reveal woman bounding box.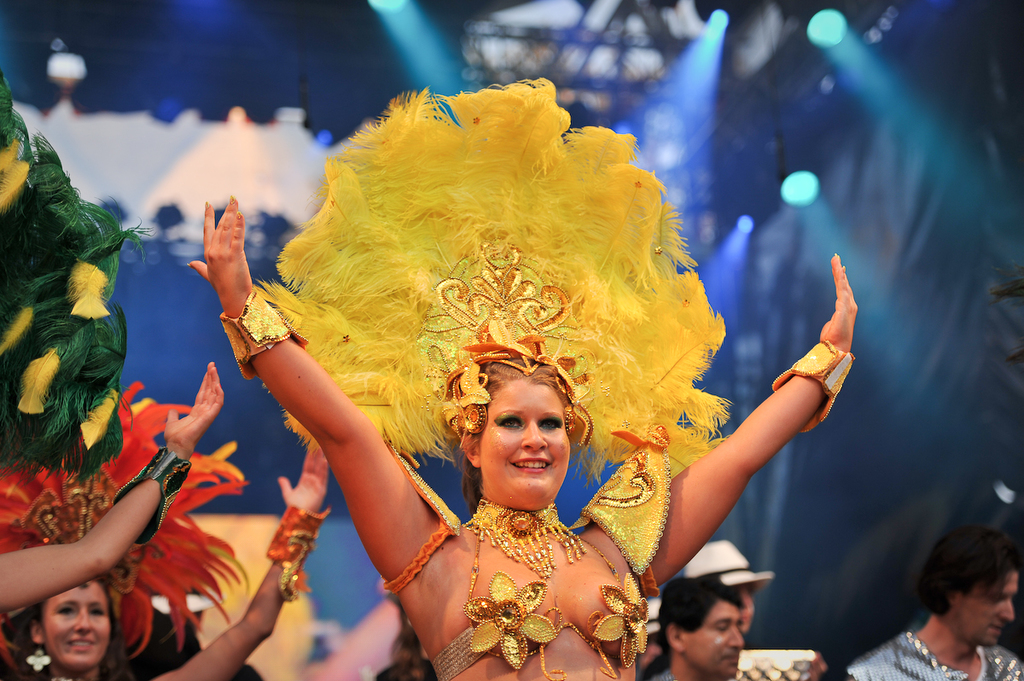
Revealed: (0,385,330,680).
